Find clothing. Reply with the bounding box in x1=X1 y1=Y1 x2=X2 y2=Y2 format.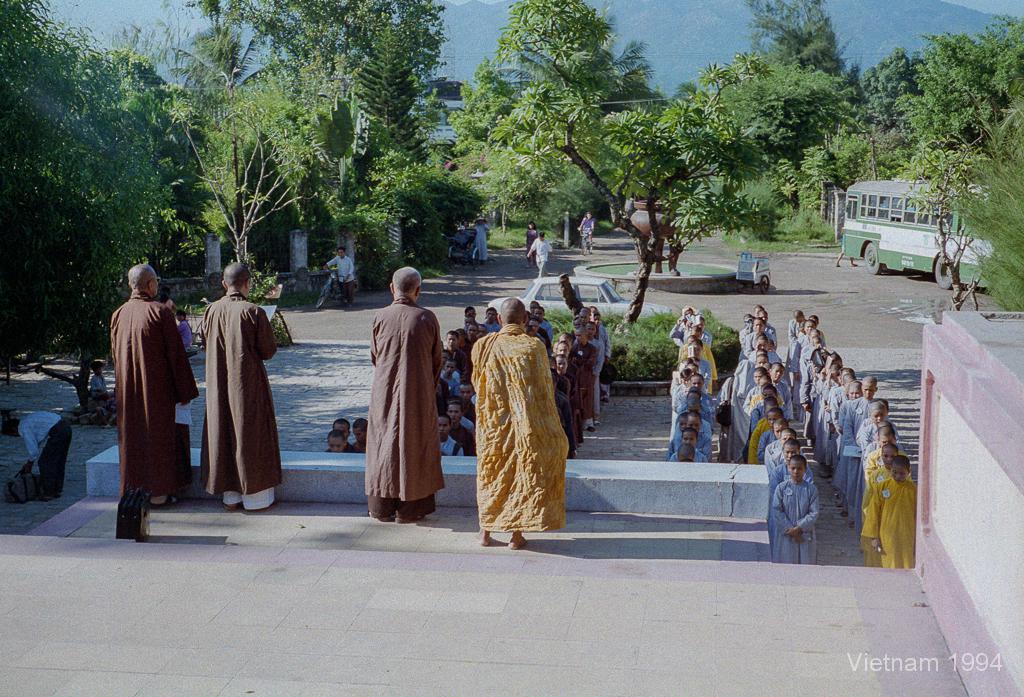
x1=107 y1=287 x2=196 y2=503.
